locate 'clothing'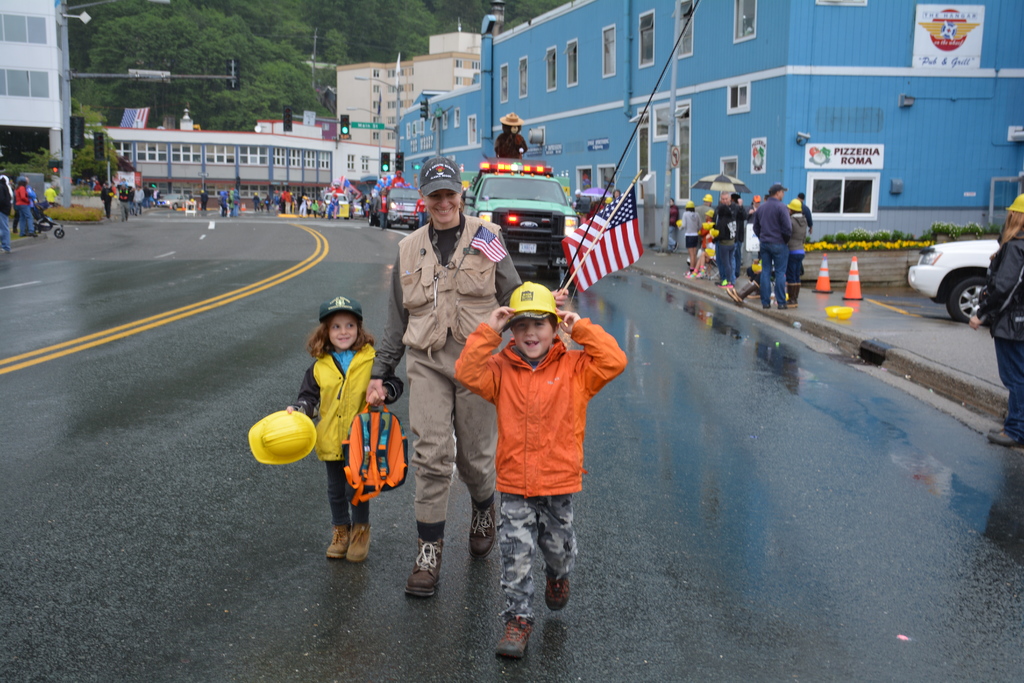
bbox=[117, 185, 132, 217]
